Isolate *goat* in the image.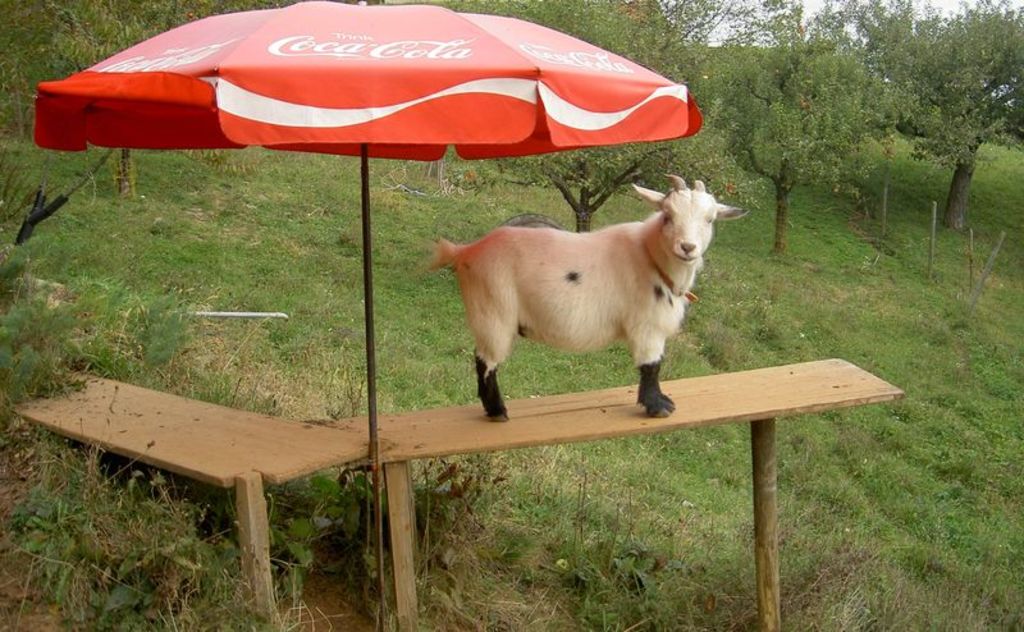
Isolated region: 424,173,749,420.
